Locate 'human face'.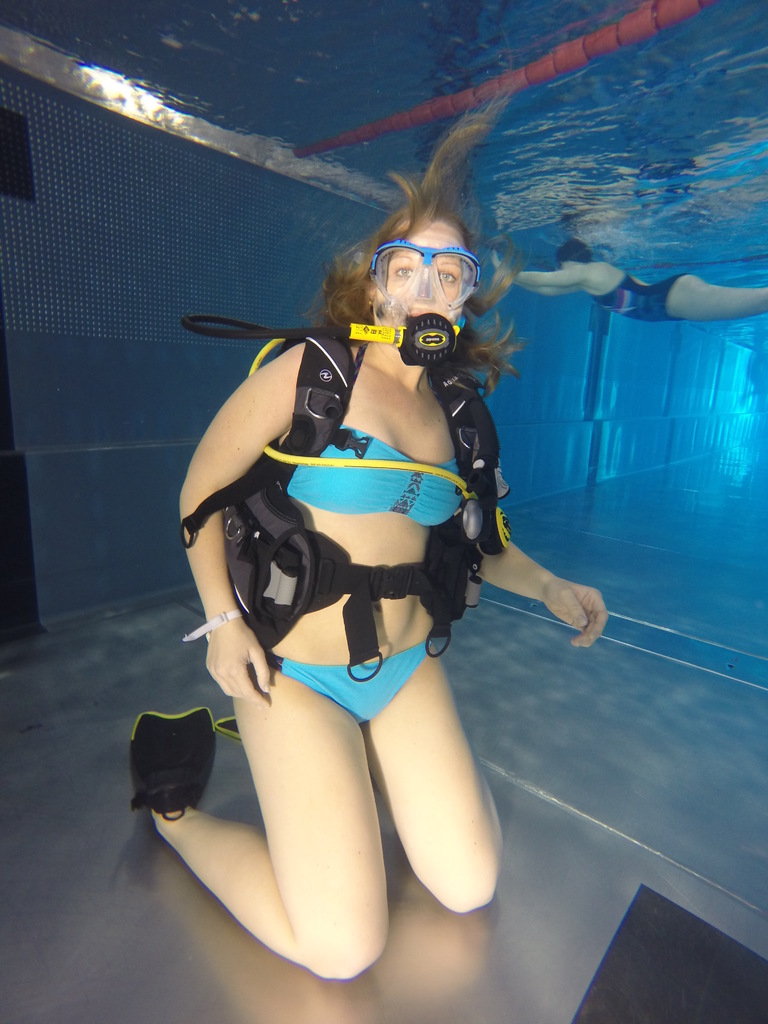
Bounding box: 375 220 465 344.
